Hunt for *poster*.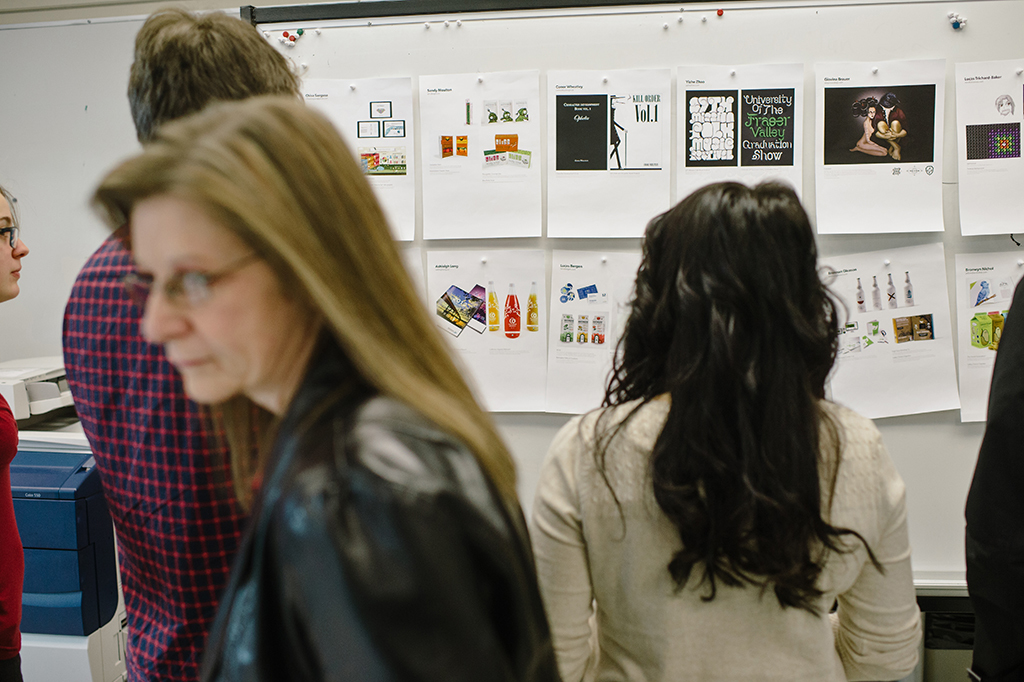
Hunted down at BBox(543, 252, 643, 412).
